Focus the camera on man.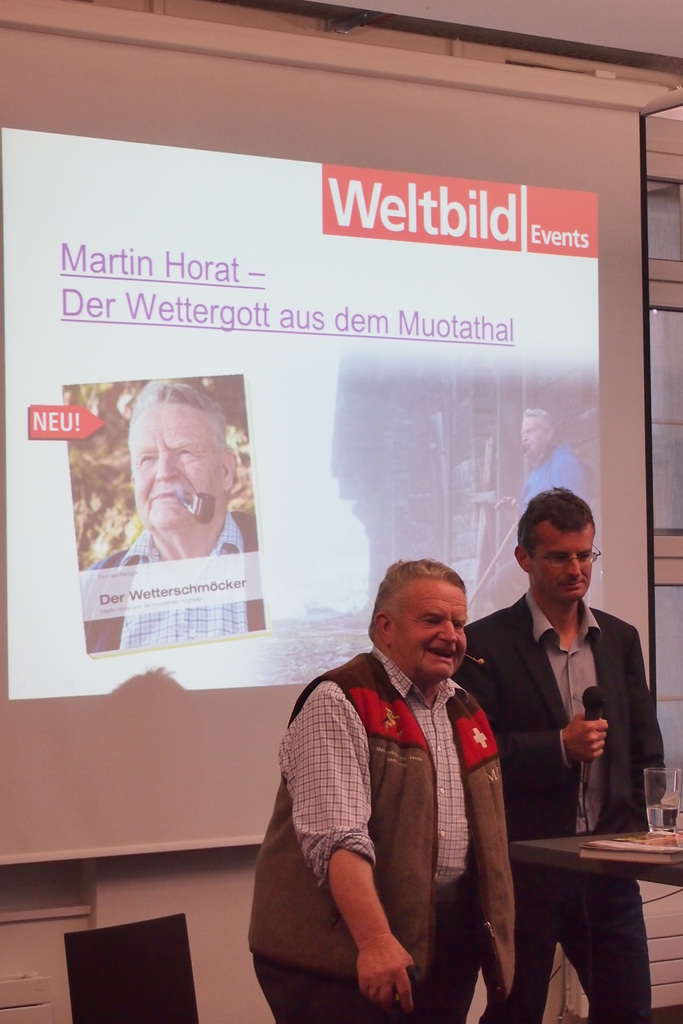
Focus region: (80,378,272,653).
